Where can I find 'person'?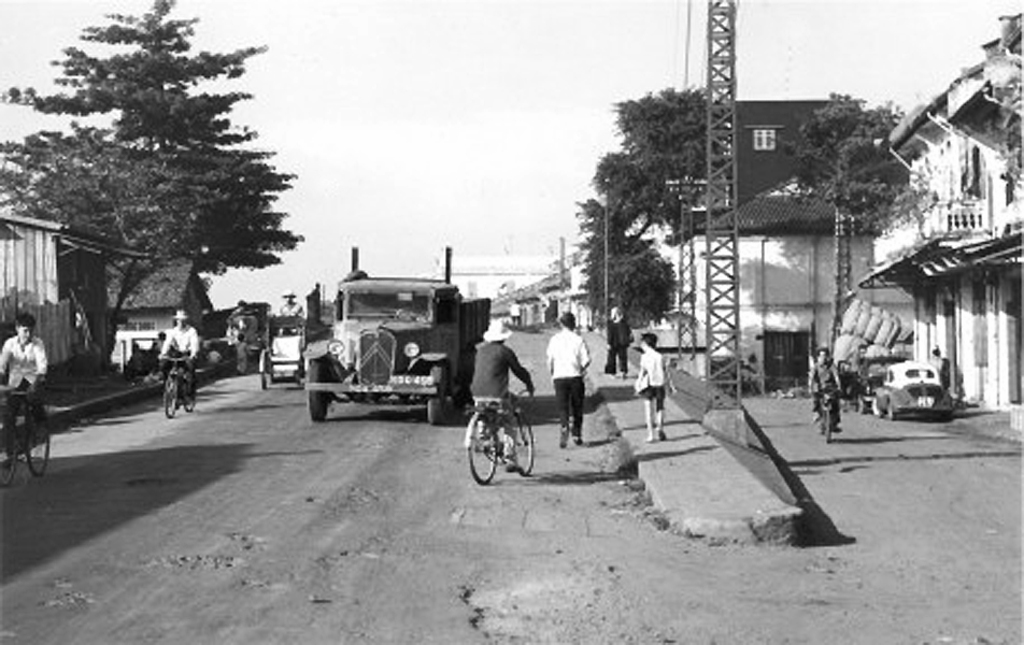
You can find it at [x1=0, y1=315, x2=49, y2=461].
